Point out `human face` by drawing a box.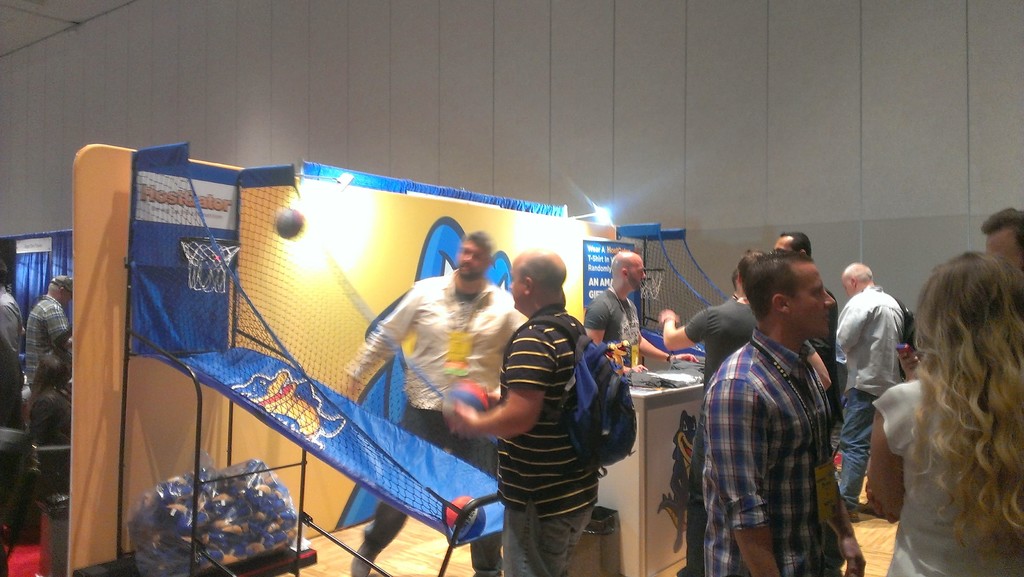
BBox(509, 261, 525, 313).
